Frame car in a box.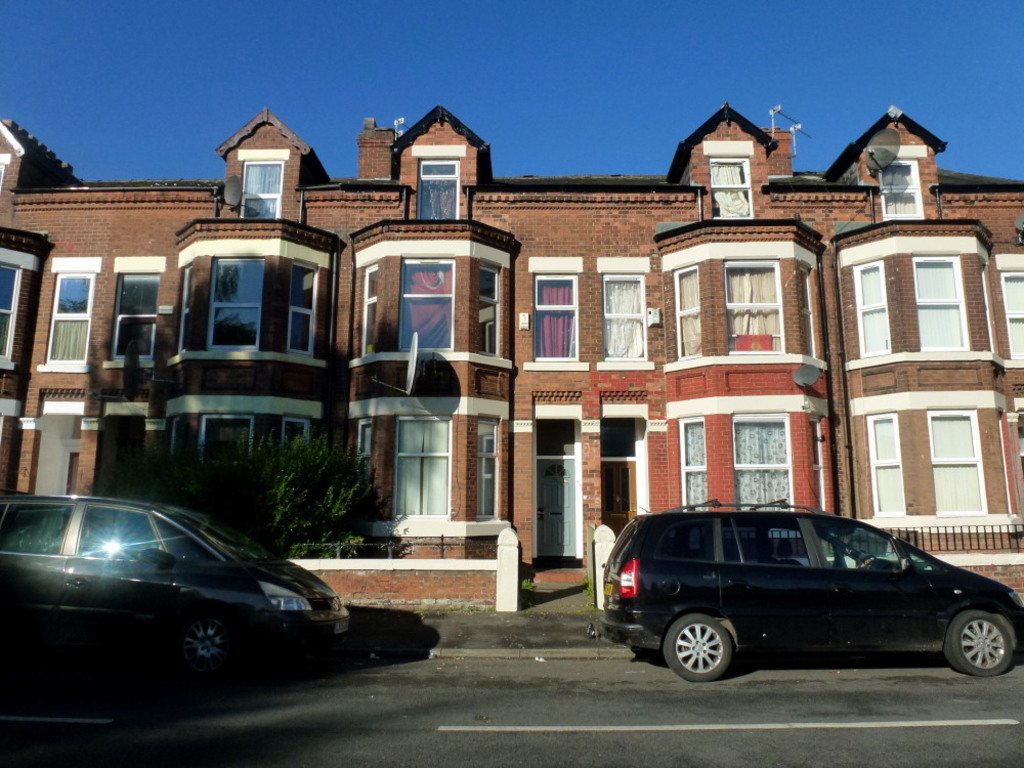
0:482:352:682.
